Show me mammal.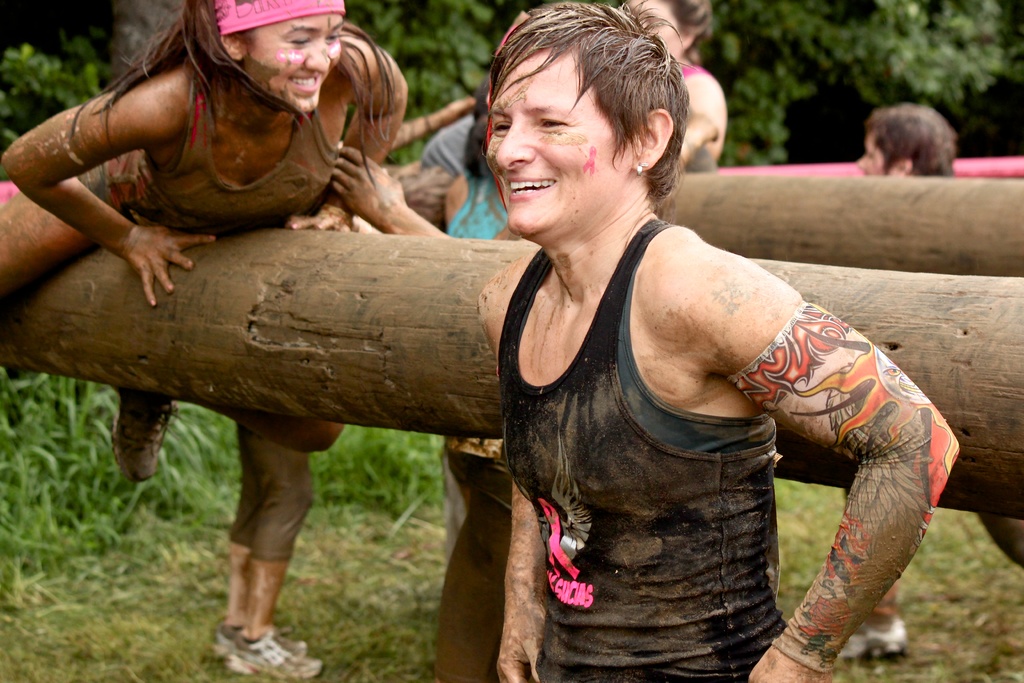
mammal is here: {"left": 0, "top": 0, "right": 412, "bottom": 483}.
